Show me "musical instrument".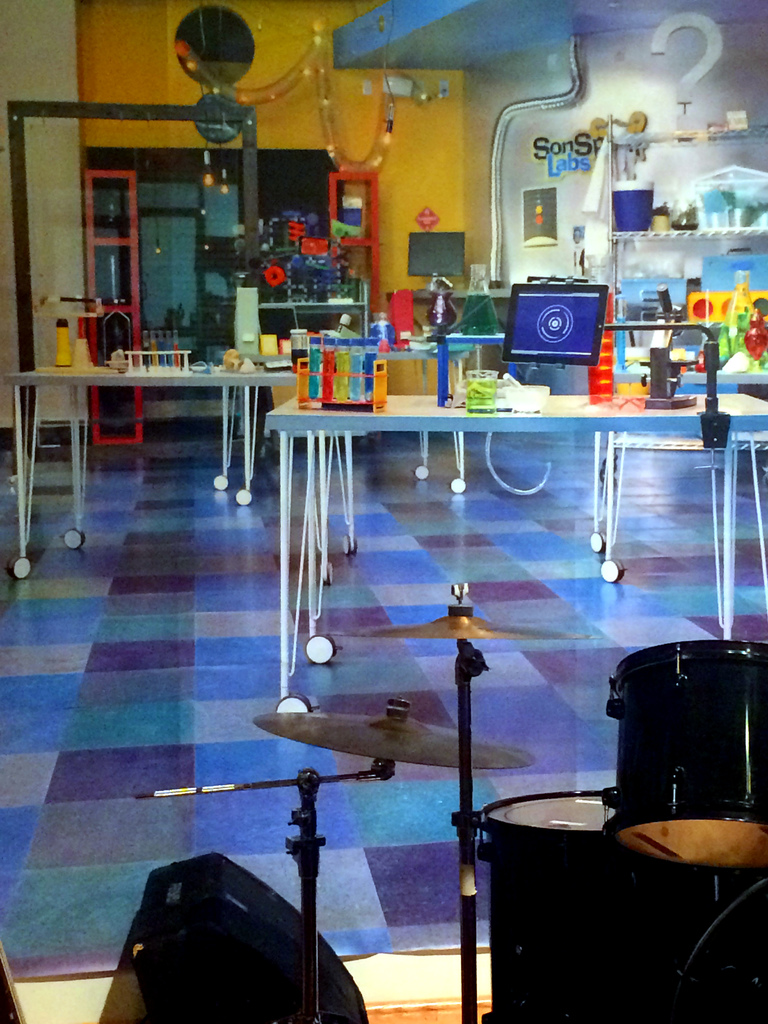
"musical instrument" is here: 463 781 626 1021.
